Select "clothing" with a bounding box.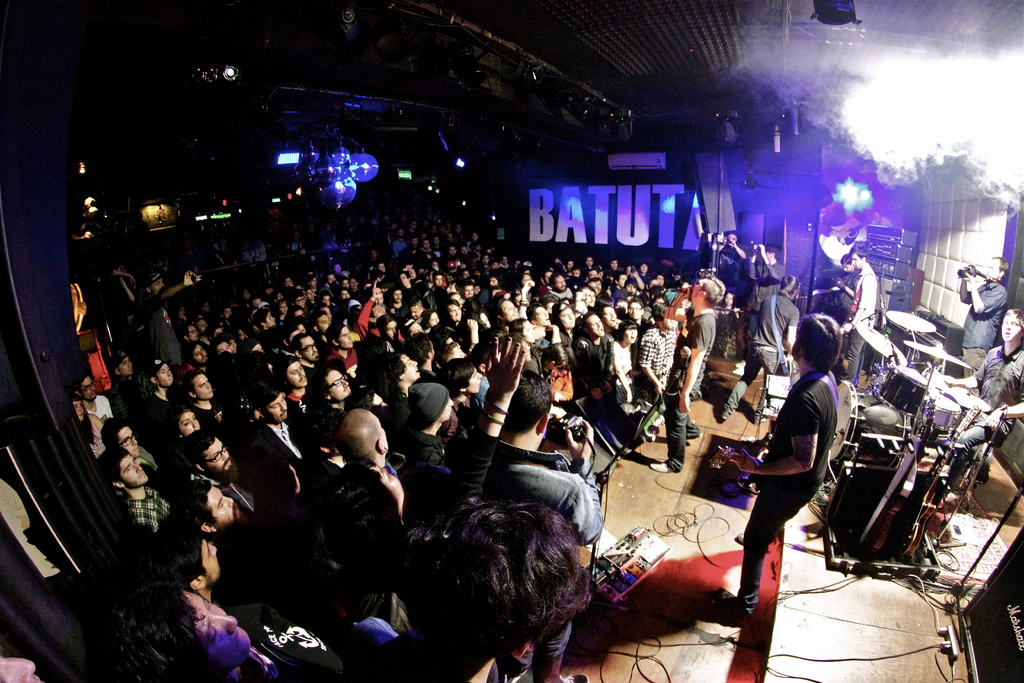
342, 342, 372, 388.
